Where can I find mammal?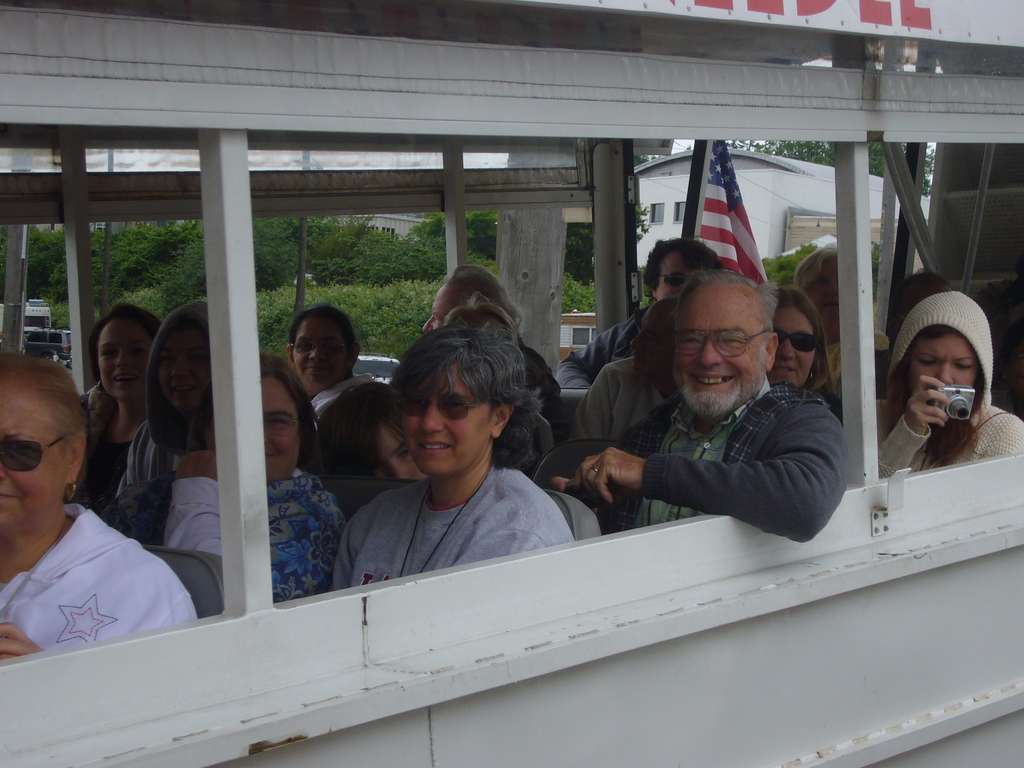
You can find it at locate(106, 291, 216, 531).
